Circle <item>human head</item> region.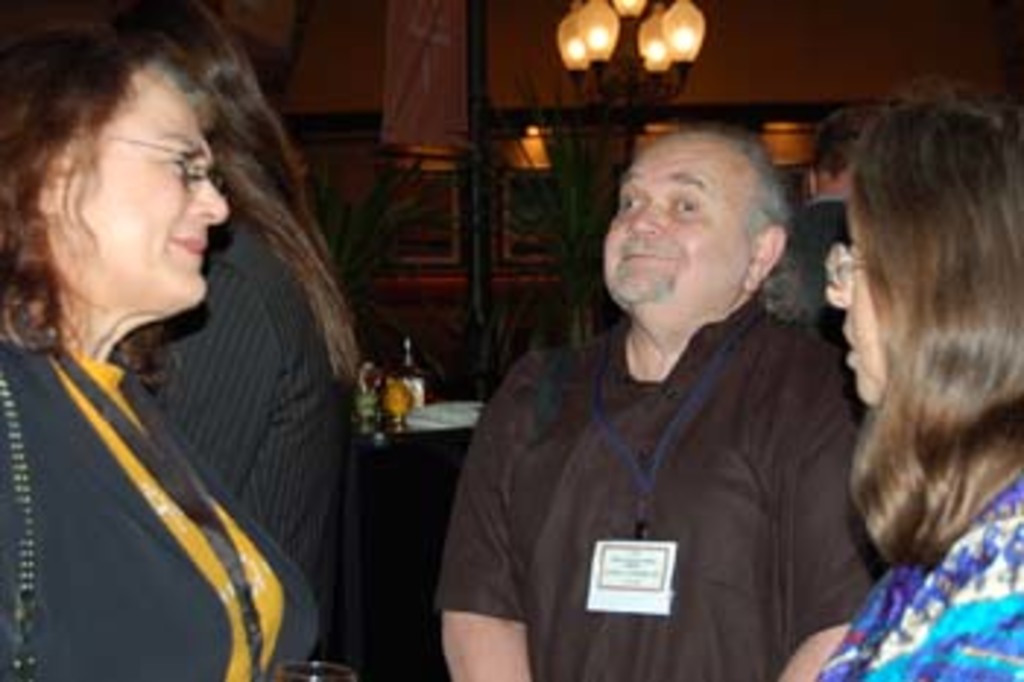
Region: Rect(47, 0, 260, 173).
